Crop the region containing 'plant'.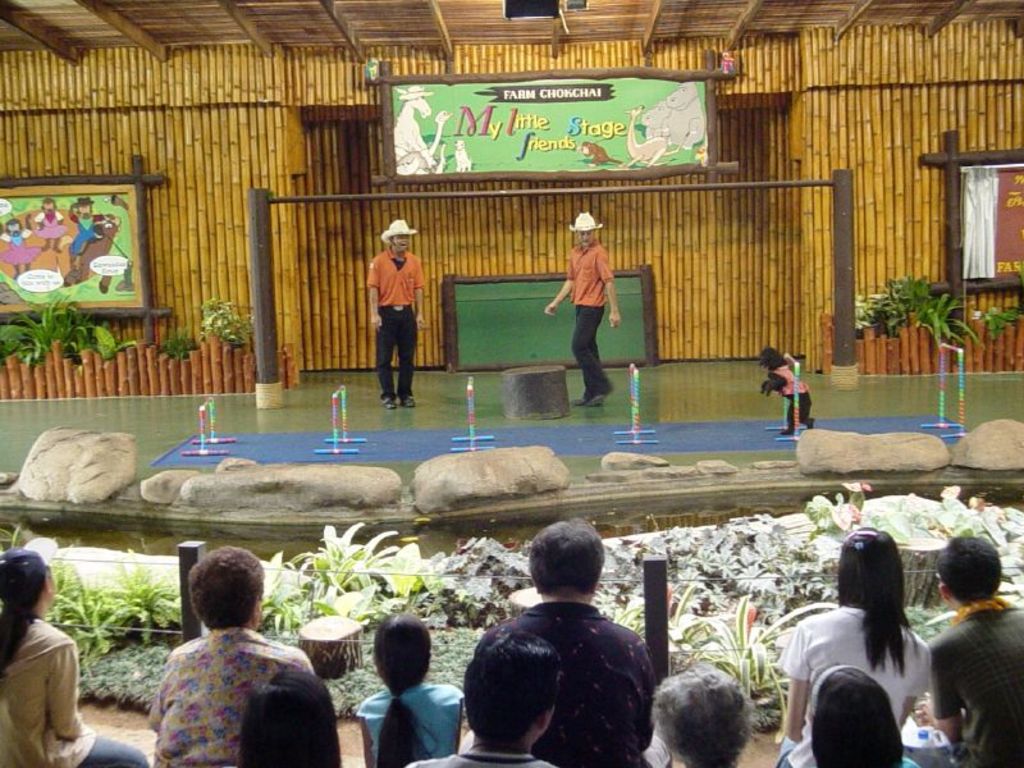
Crop region: Rect(378, 540, 453, 644).
